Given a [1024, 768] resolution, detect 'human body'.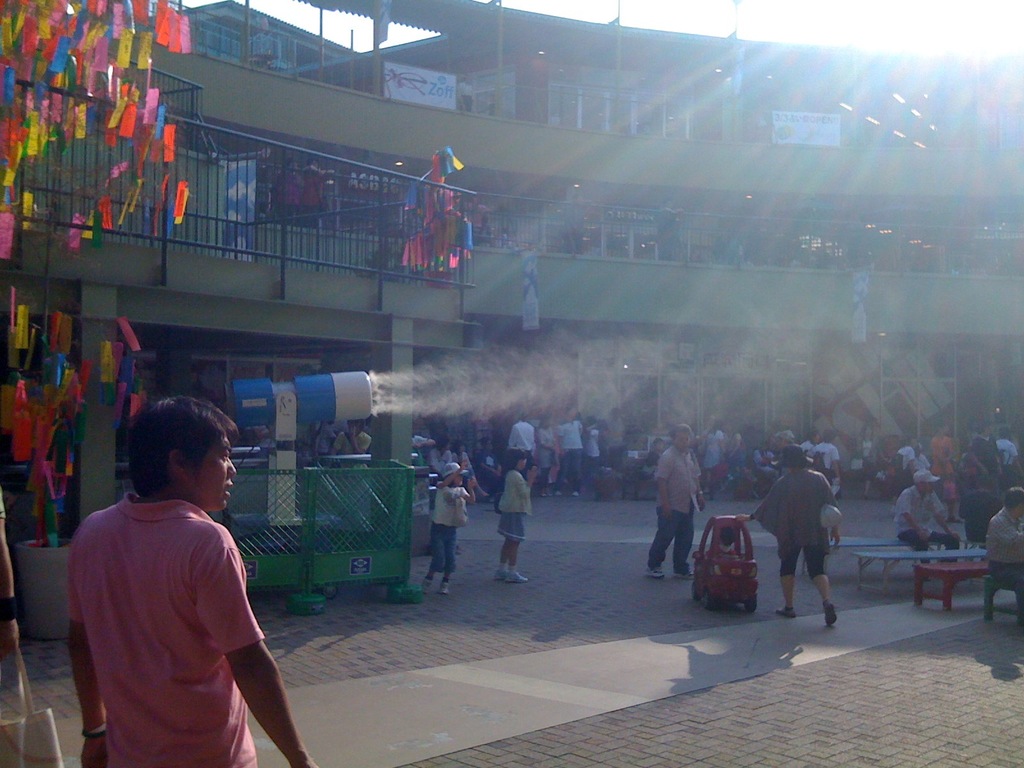
(751, 438, 842, 636).
